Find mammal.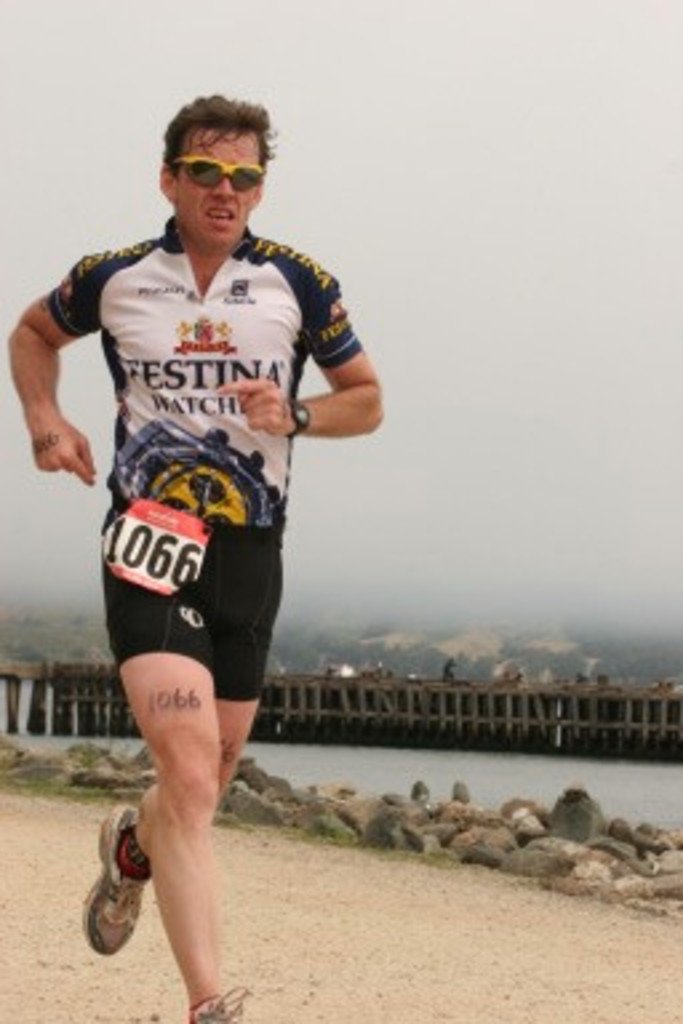
443:656:456:680.
